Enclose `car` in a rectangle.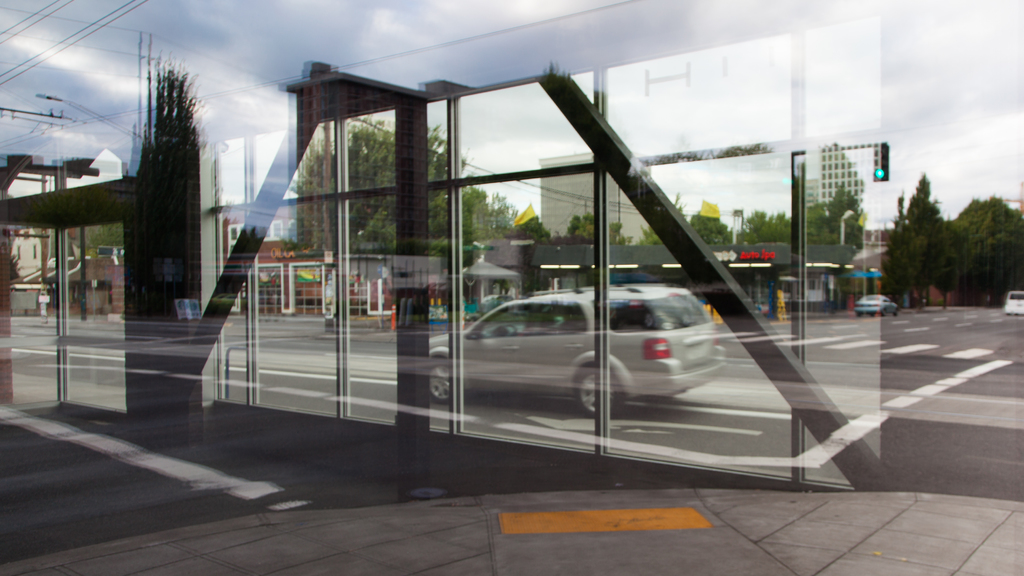
<box>852,294,897,317</box>.
